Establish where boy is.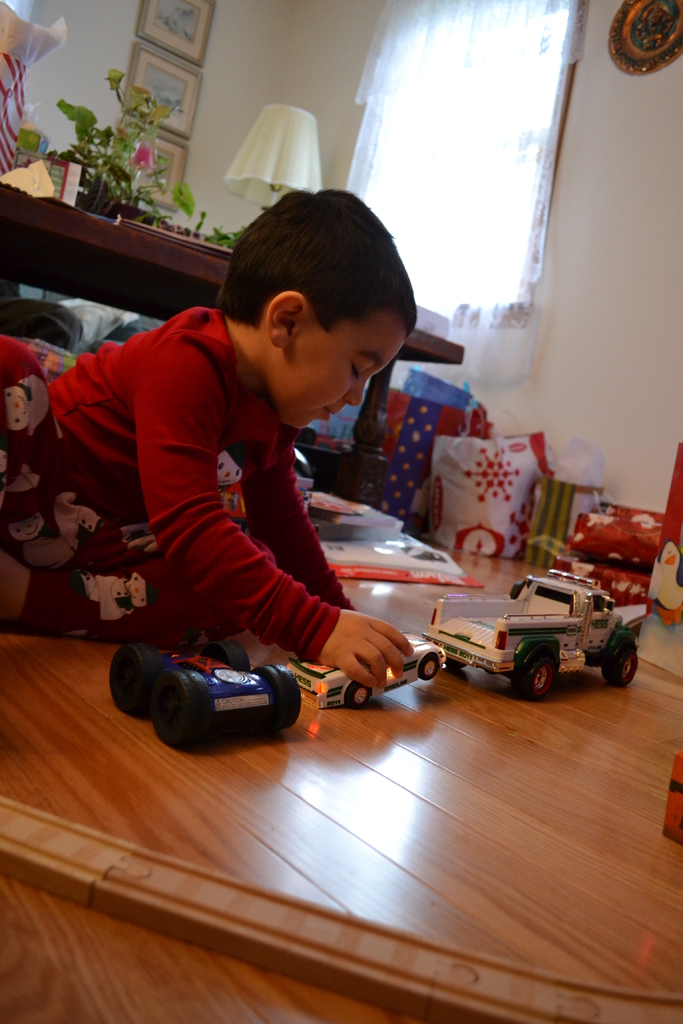
Established at rect(0, 185, 418, 686).
